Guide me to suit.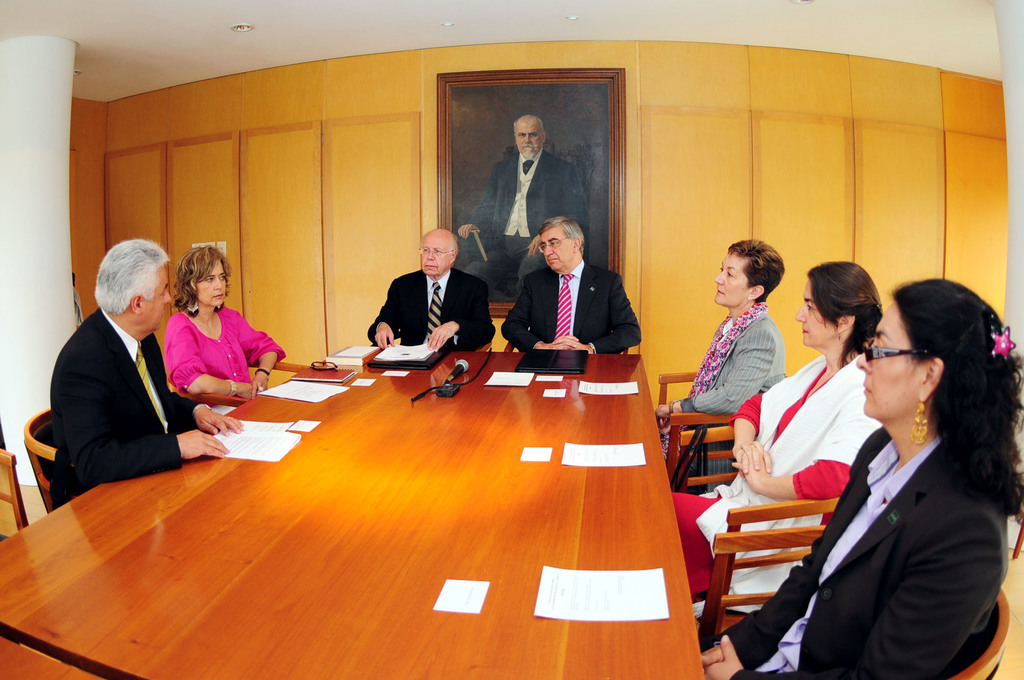
Guidance: pyautogui.locateOnScreen(708, 418, 1011, 679).
